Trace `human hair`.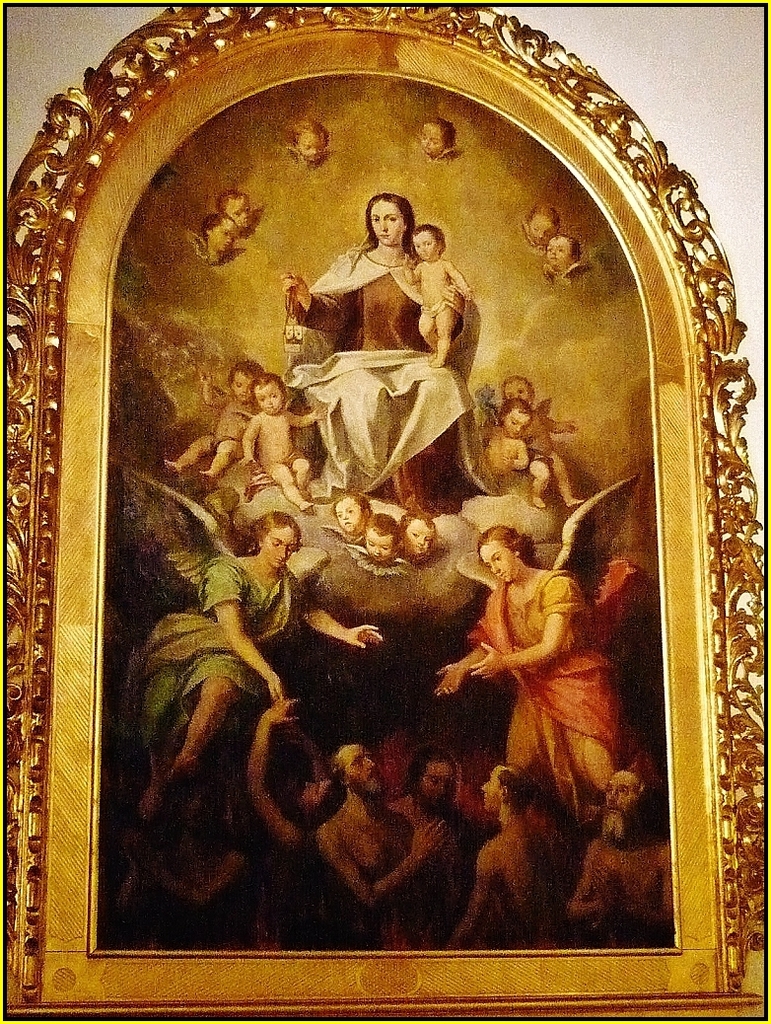
Traced to 421 114 458 154.
